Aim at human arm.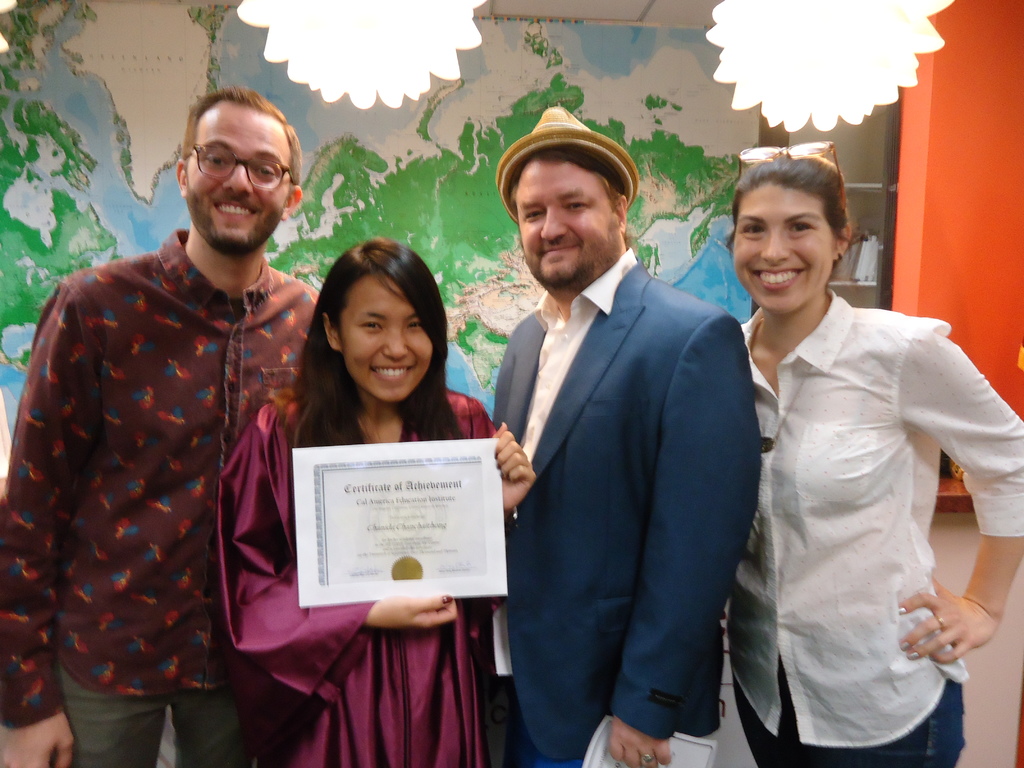
Aimed at pyautogui.locateOnScreen(493, 415, 536, 522).
